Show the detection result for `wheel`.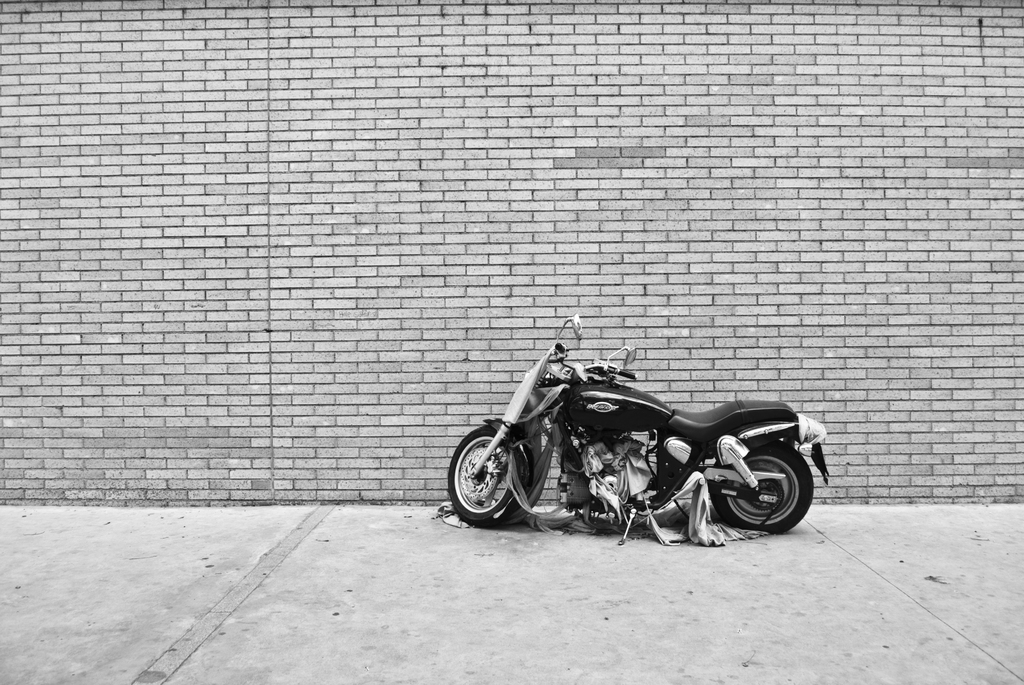
BBox(712, 443, 814, 534).
